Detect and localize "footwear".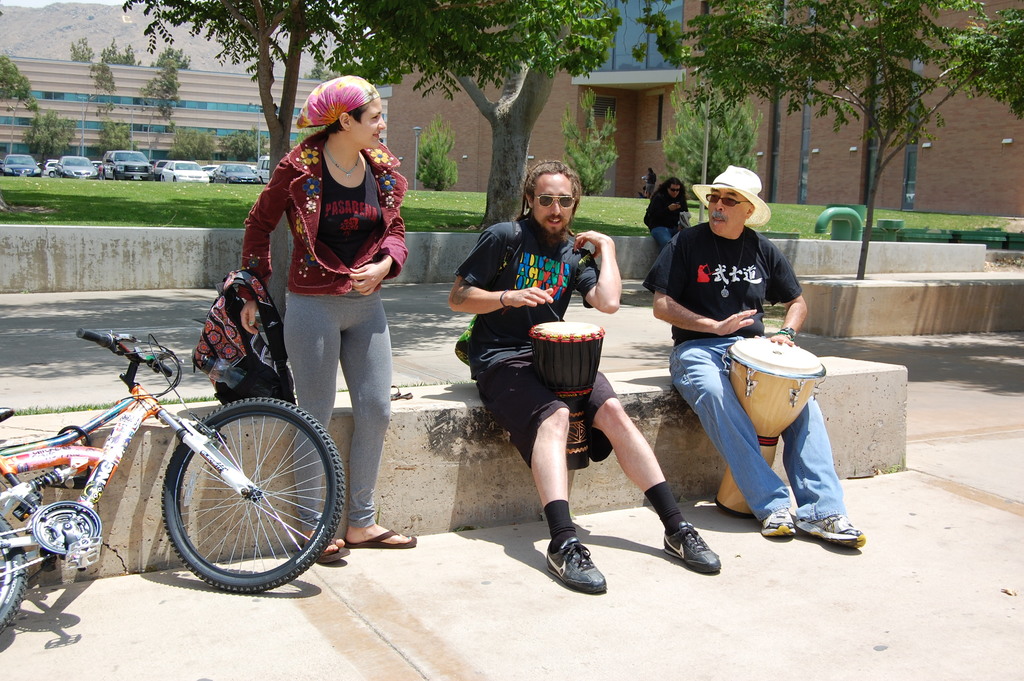
Localized at (757, 503, 796, 537).
